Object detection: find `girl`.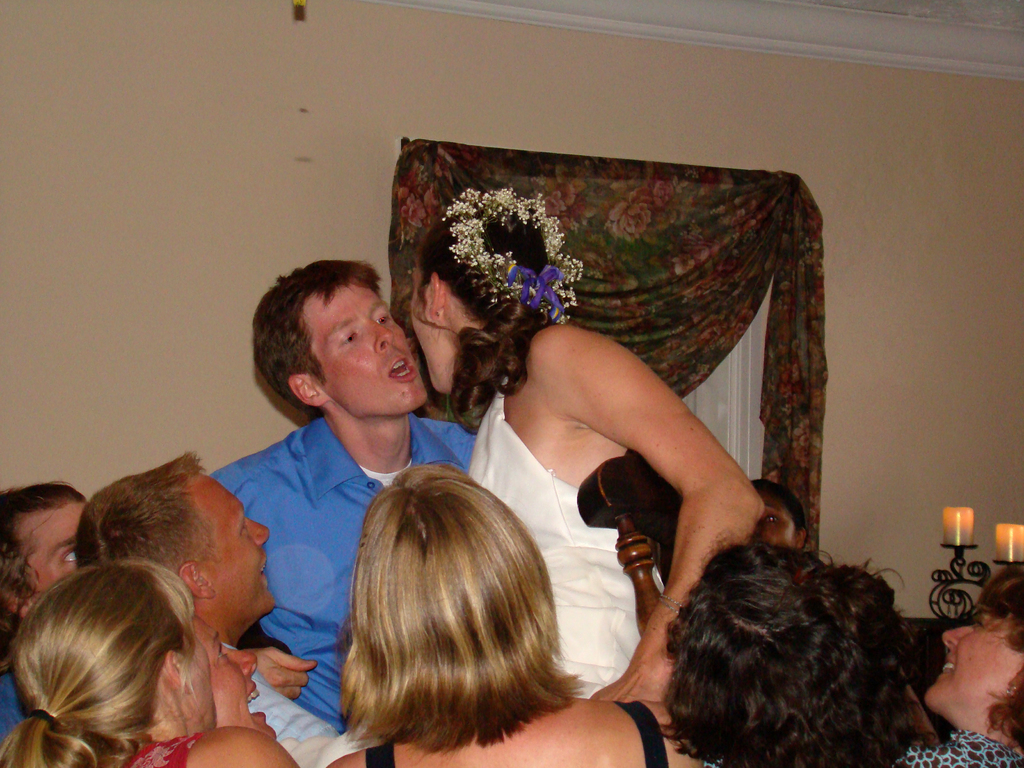
bbox=[664, 534, 936, 767].
